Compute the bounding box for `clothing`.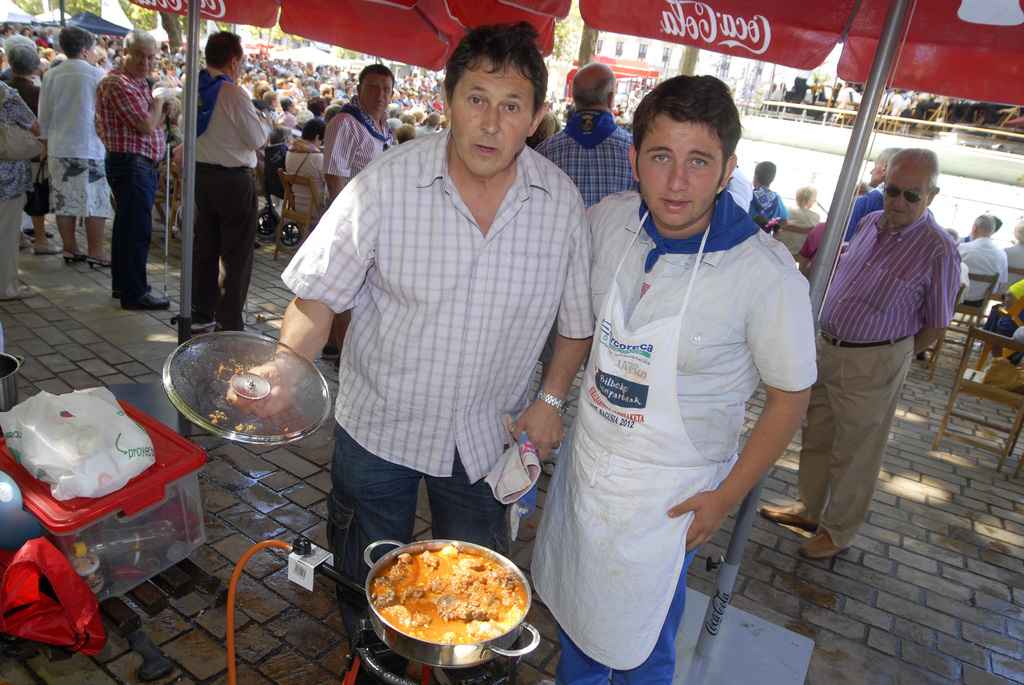
x1=534 y1=111 x2=639 y2=365.
